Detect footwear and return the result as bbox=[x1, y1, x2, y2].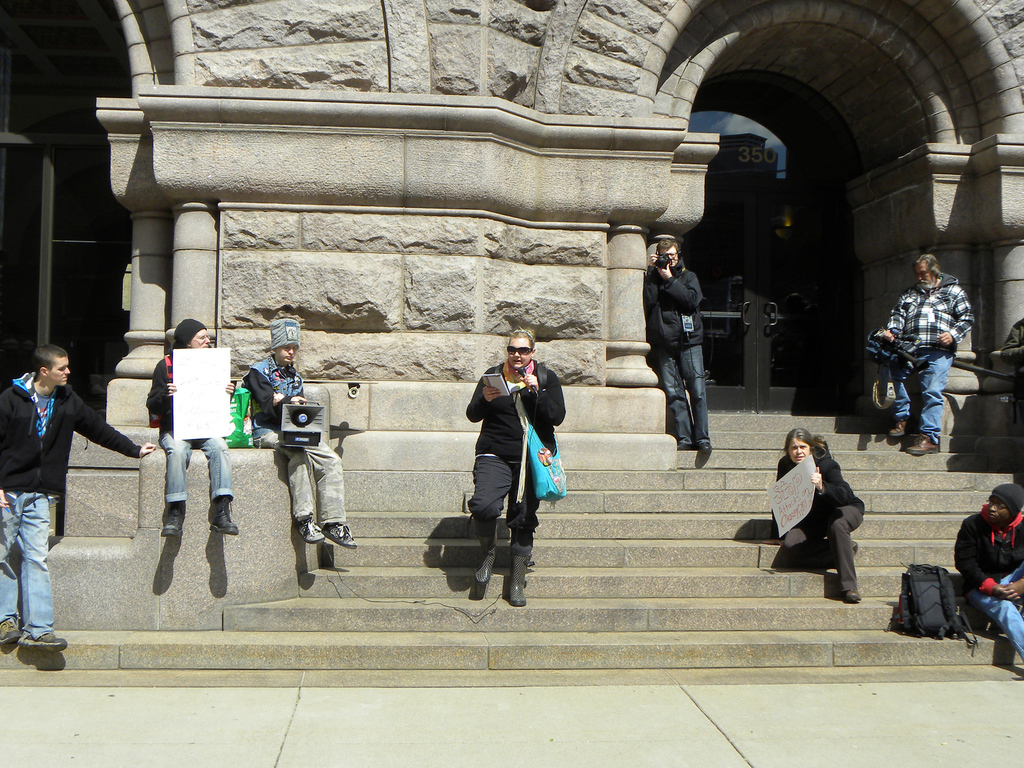
bbox=[204, 495, 240, 535].
